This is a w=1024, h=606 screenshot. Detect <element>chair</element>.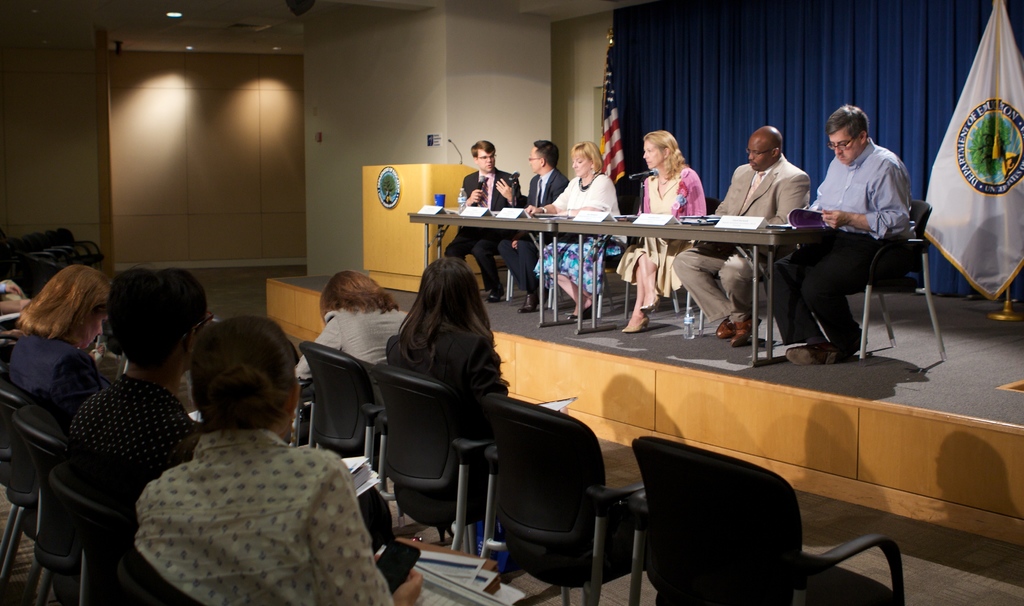
[49,231,93,268].
